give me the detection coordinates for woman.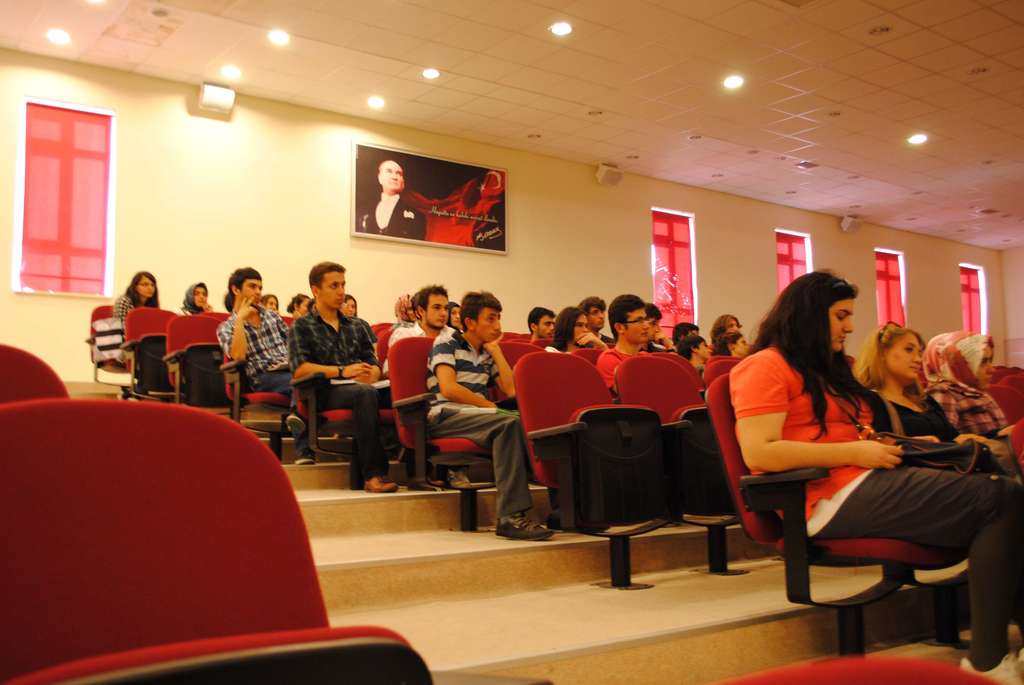
locate(257, 295, 284, 314).
